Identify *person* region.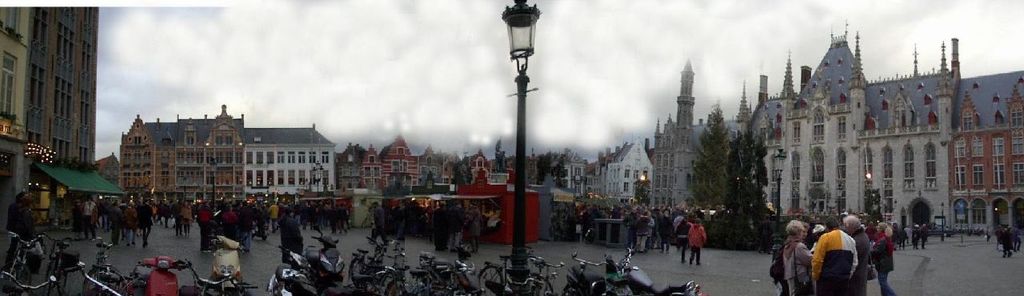
Region: 5,187,27,267.
